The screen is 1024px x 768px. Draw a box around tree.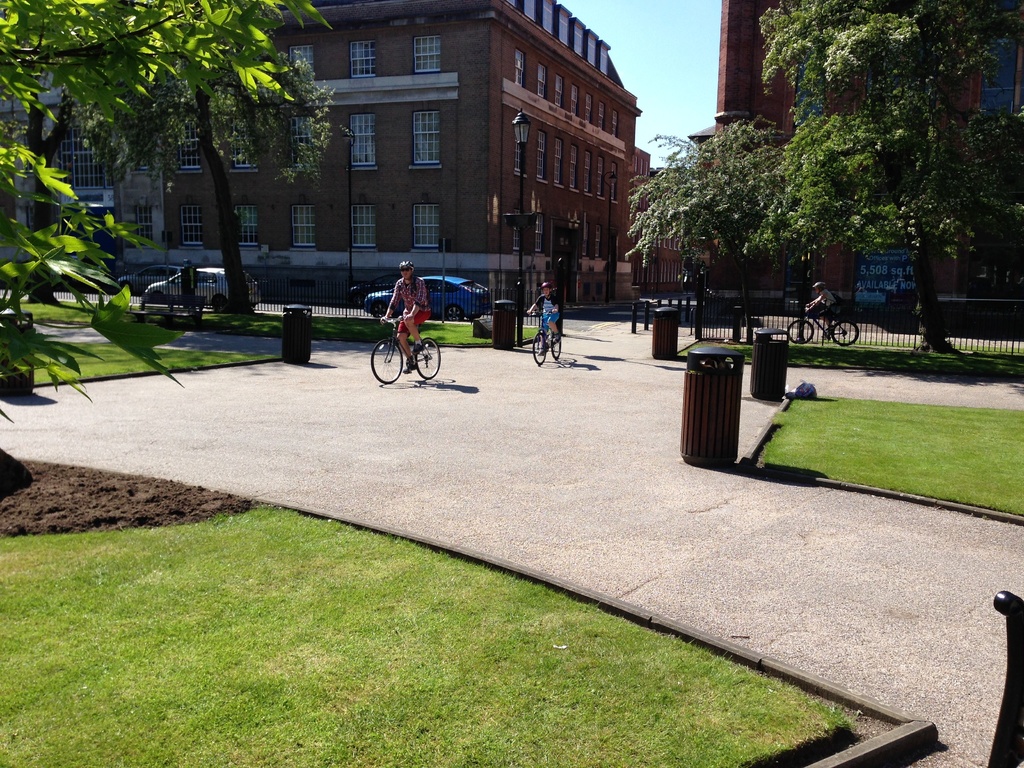
[left=67, top=47, right=357, bottom=319].
